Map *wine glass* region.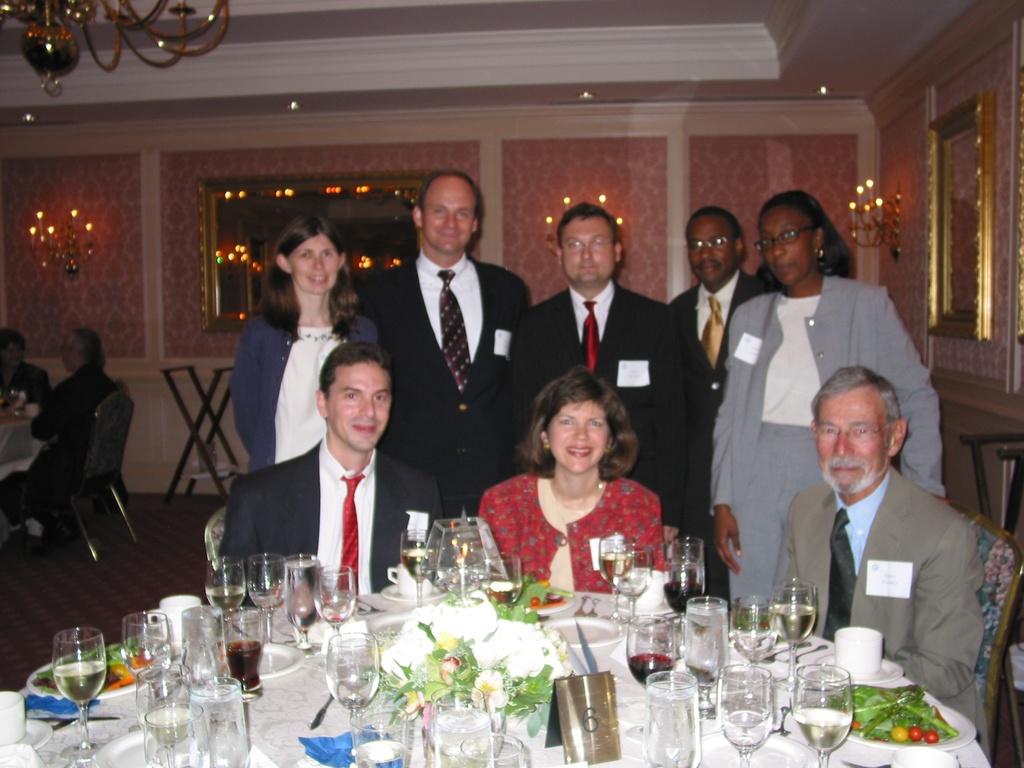
Mapped to l=149, t=700, r=207, b=766.
